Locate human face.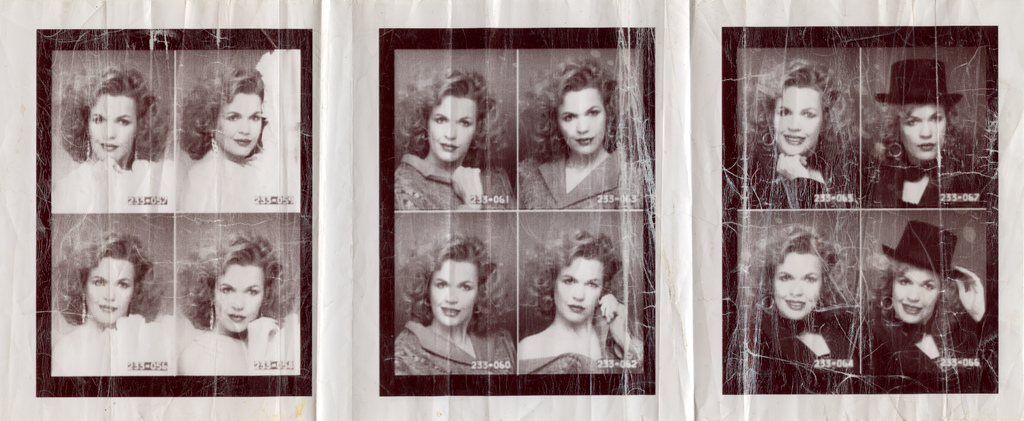
Bounding box: [86,255,138,327].
